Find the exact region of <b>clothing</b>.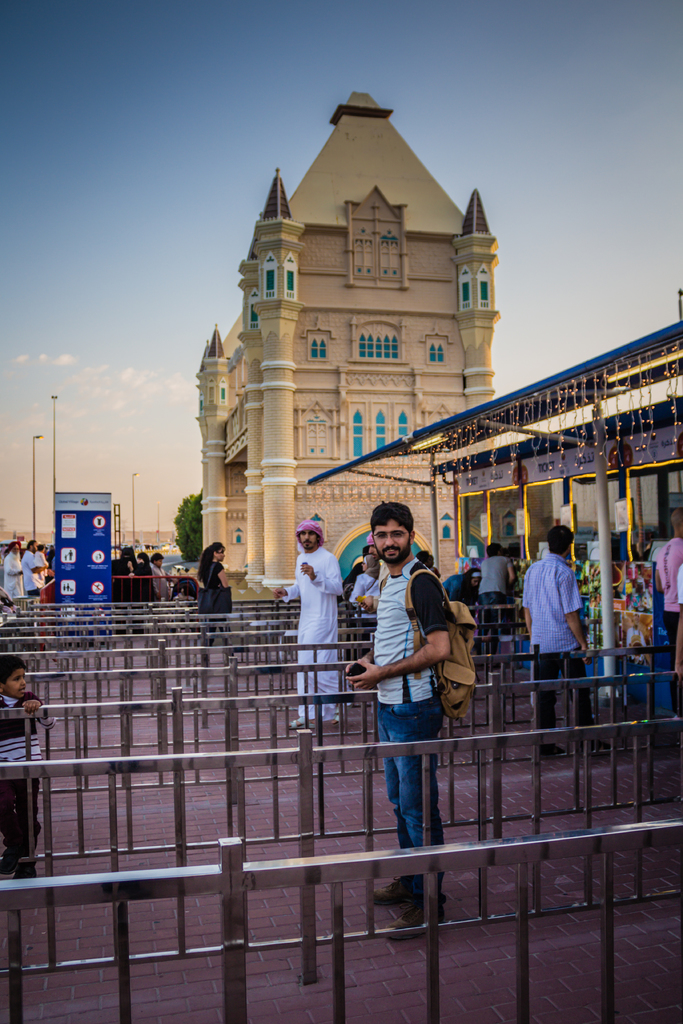
Exact region: [373, 558, 453, 896].
